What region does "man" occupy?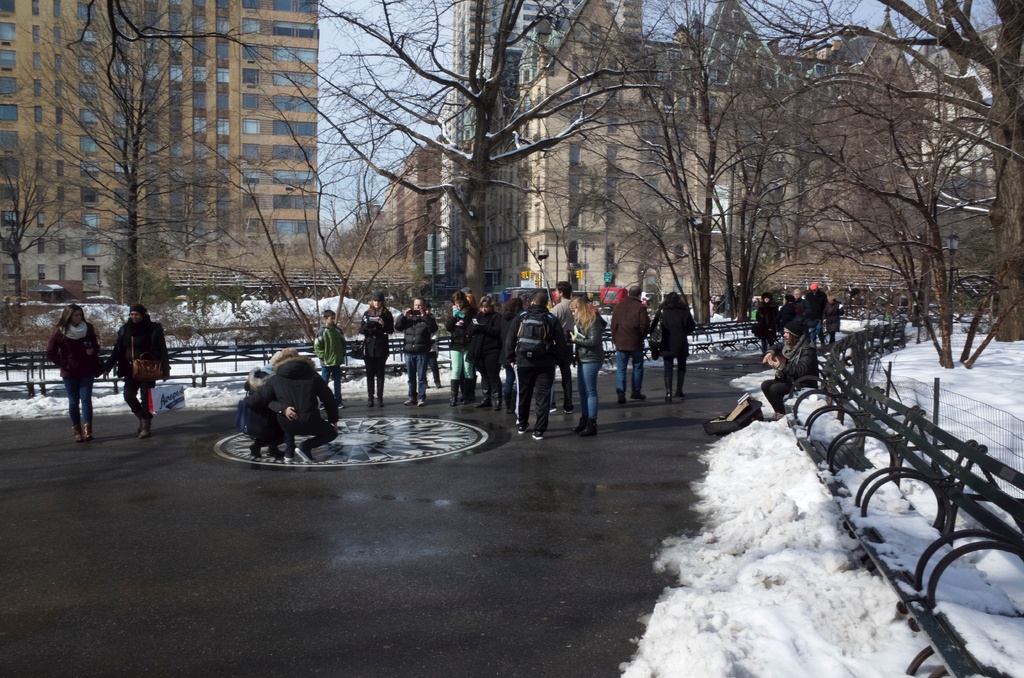
<region>505, 289, 569, 442</region>.
